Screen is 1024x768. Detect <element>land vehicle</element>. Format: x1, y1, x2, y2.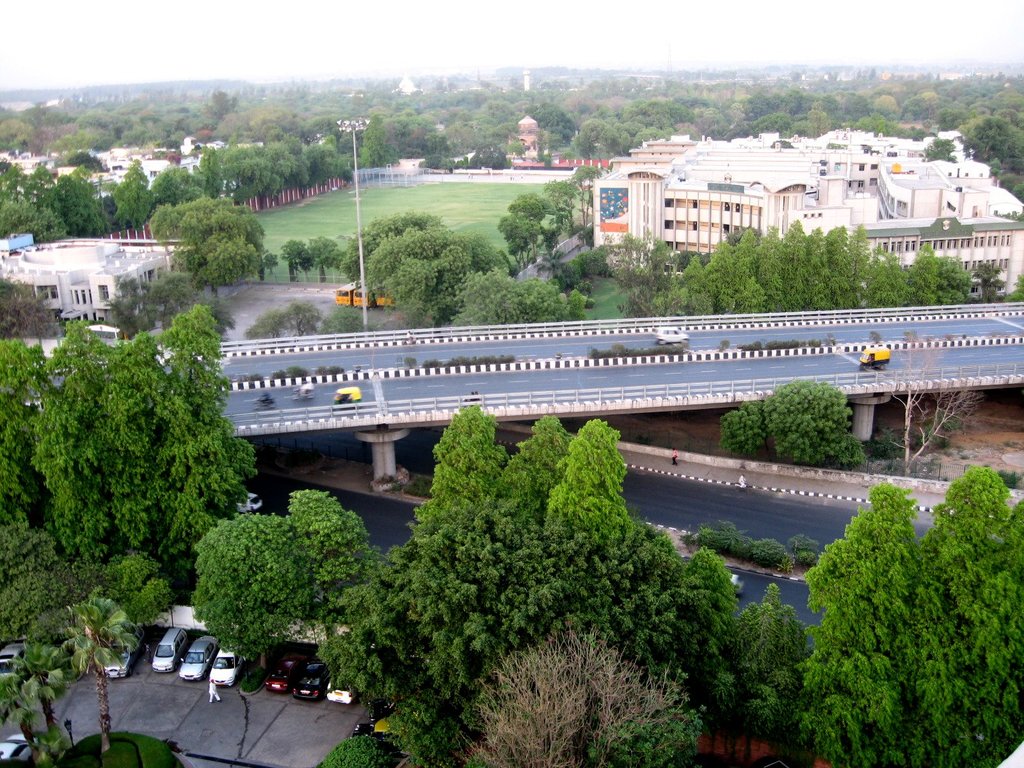
335, 275, 364, 305.
